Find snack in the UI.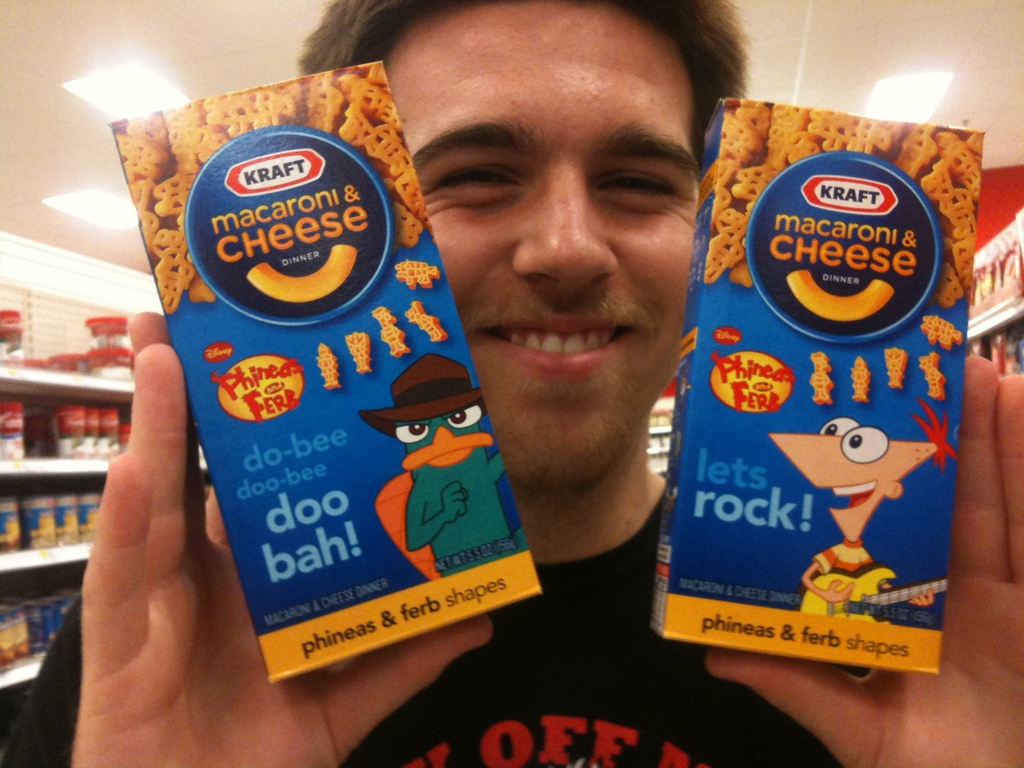
UI element at locate(347, 331, 373, 373).
